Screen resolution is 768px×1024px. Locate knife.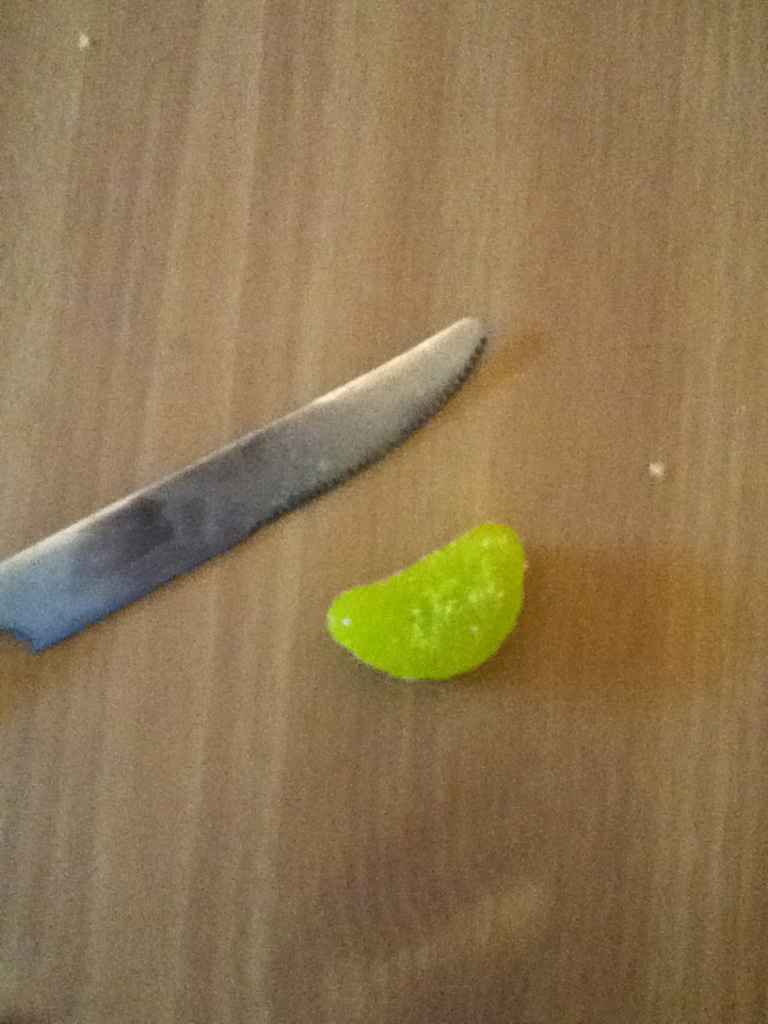
rect(0, 317, 486, 653).
